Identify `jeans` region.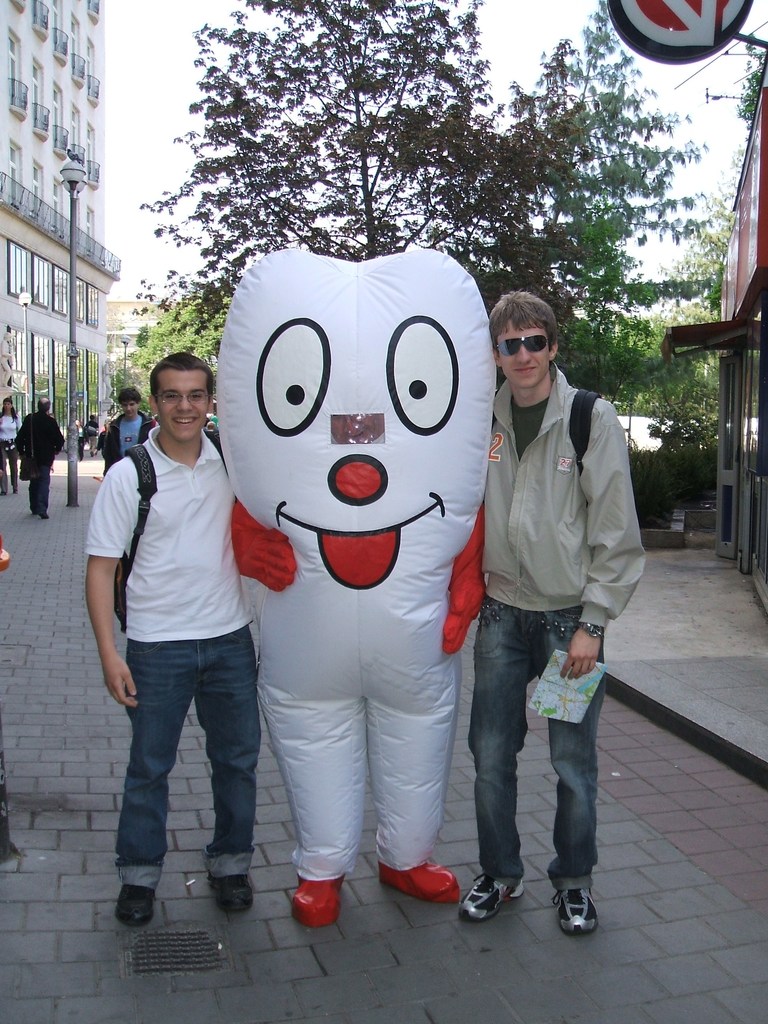
Region: l=469, t=596, r=602, b=884.
